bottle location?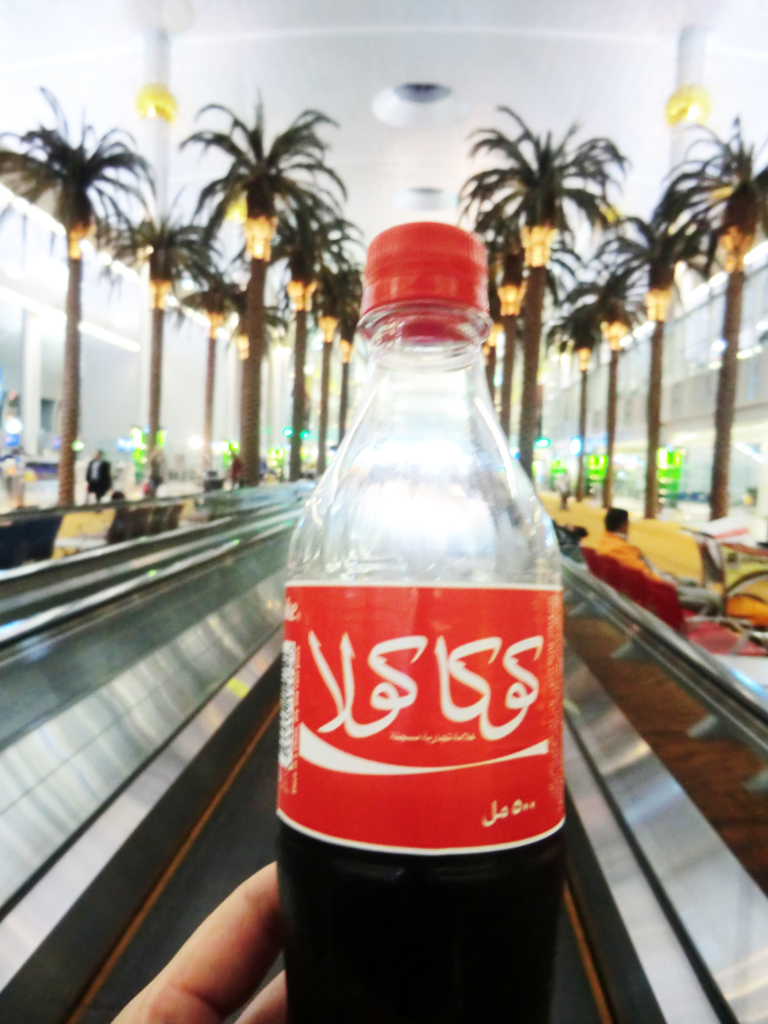
locate(262, 218, 579, 1023)
